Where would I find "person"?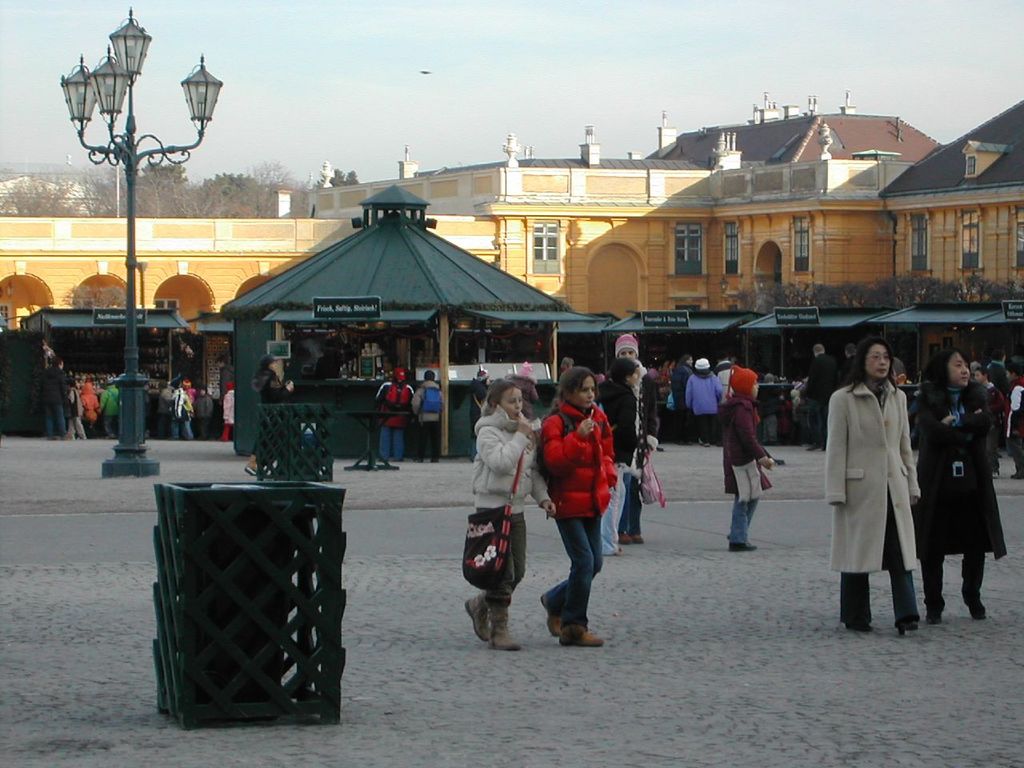
At box=[721, 367, 775, 553].
